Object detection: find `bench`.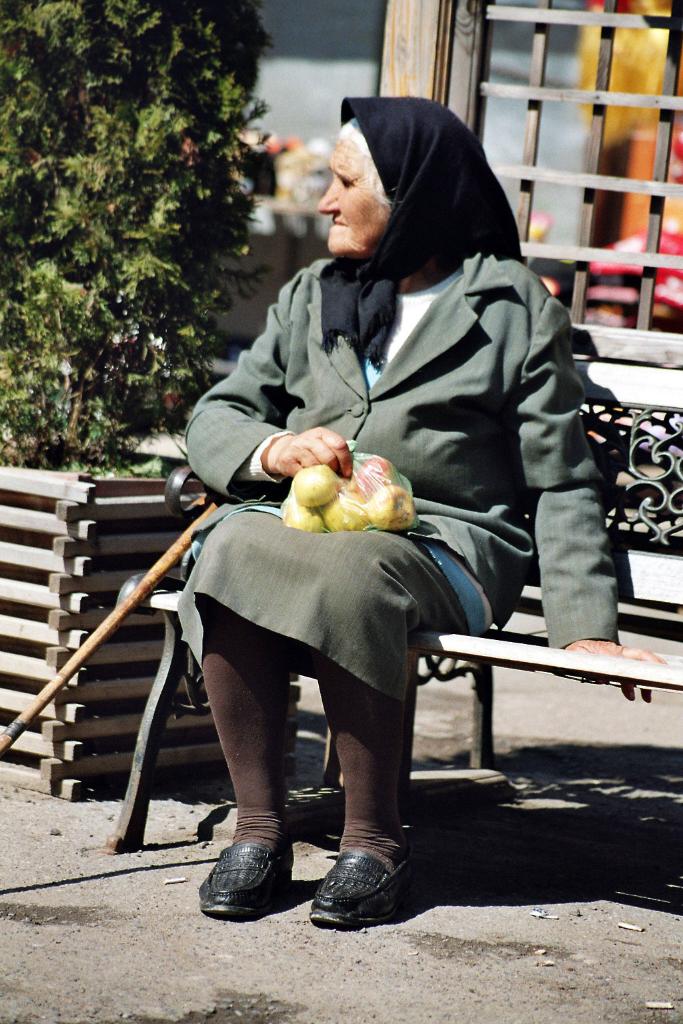
(113,319,682,851).
